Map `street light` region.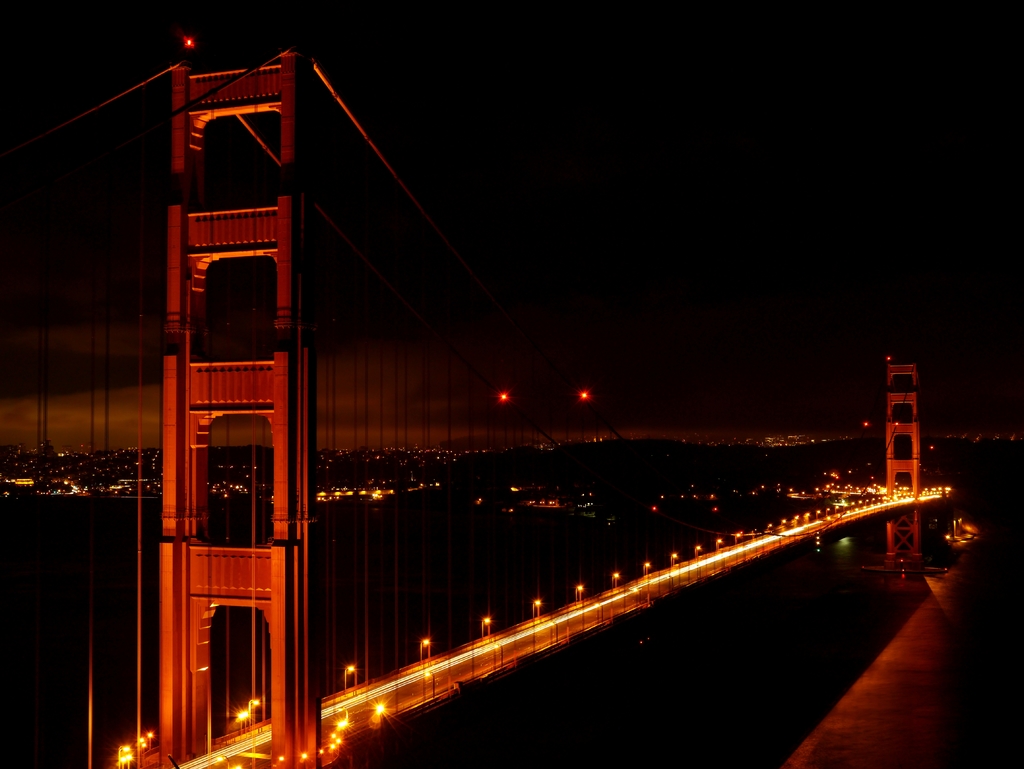
Mapped to (x1=864, y1=499, x2=868, y2=502).
